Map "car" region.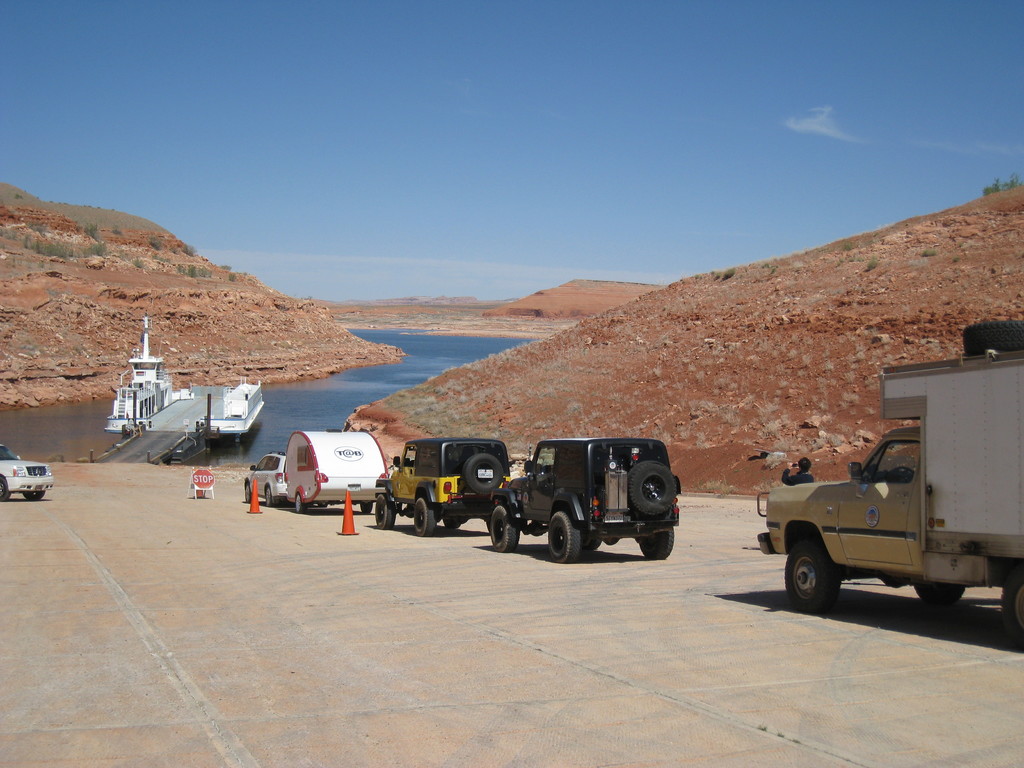
Mapped to [371, 434, 509, 536].
